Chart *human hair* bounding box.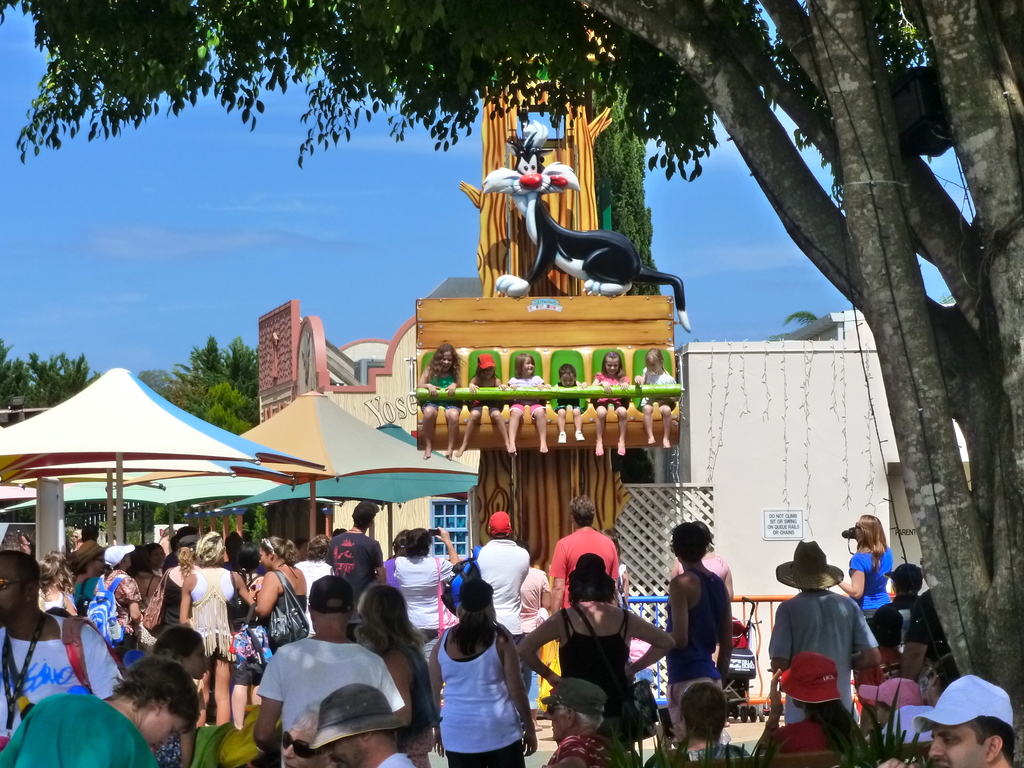
Charted: 392/524/412/550.
